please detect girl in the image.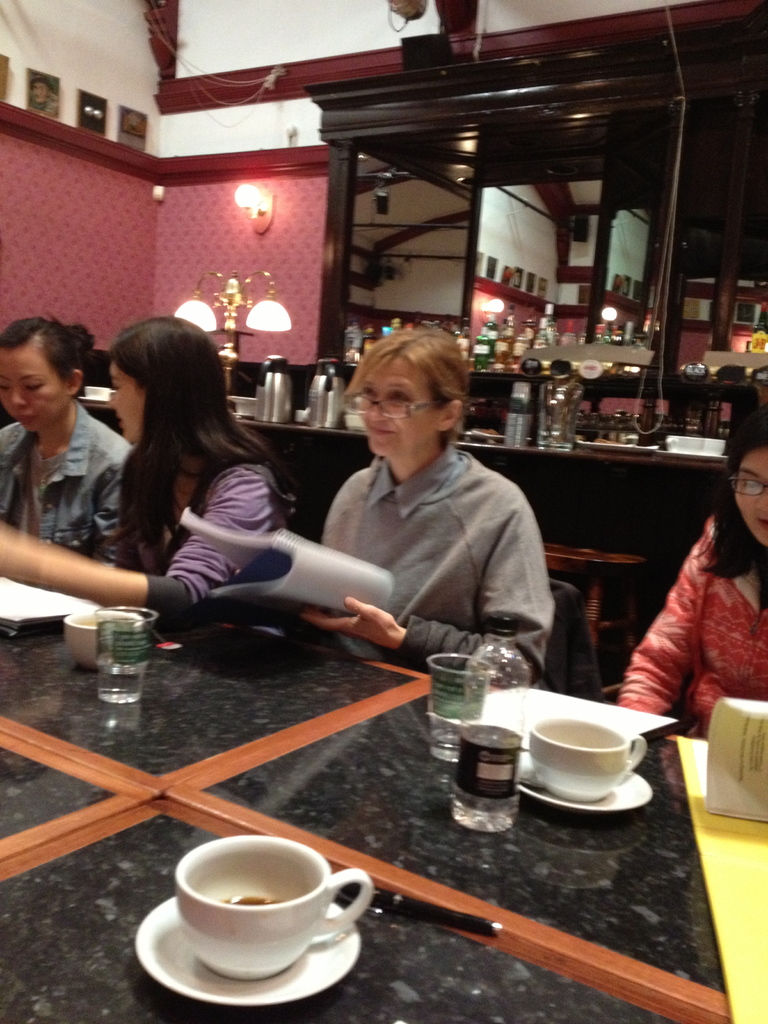
BBox(607, 388, 767, 732).
